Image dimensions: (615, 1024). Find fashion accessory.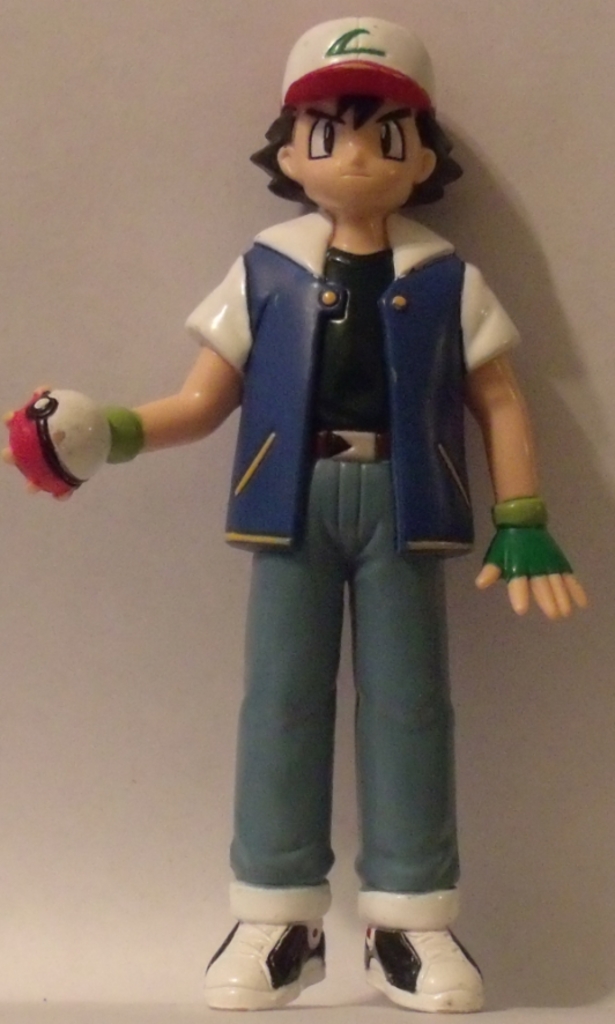
l=350, t=928, r=499, b=1022.
